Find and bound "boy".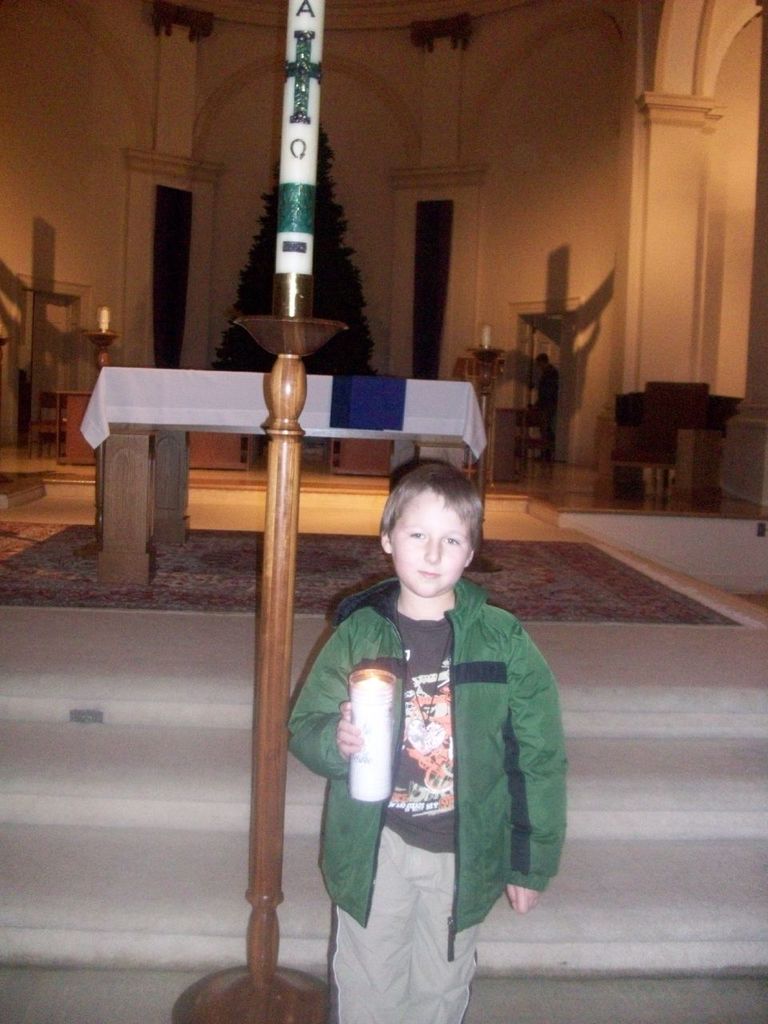
Bound: 283,463,566,1023.
